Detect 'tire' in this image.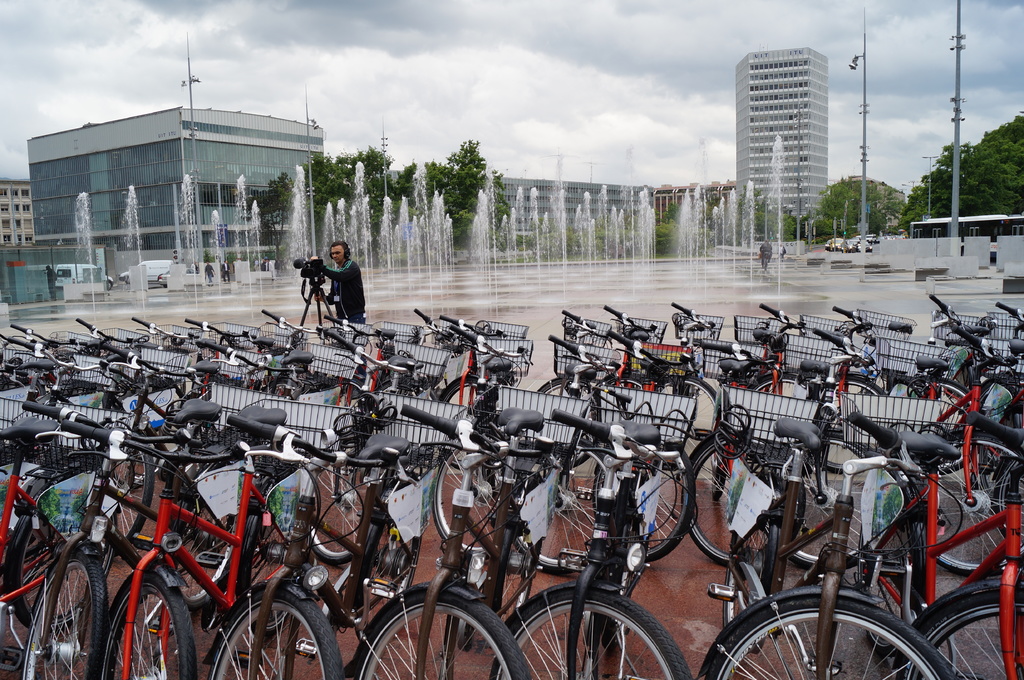
Detection: {"left": 514, "top": 443, "right": 607, "bottom": 571}.
